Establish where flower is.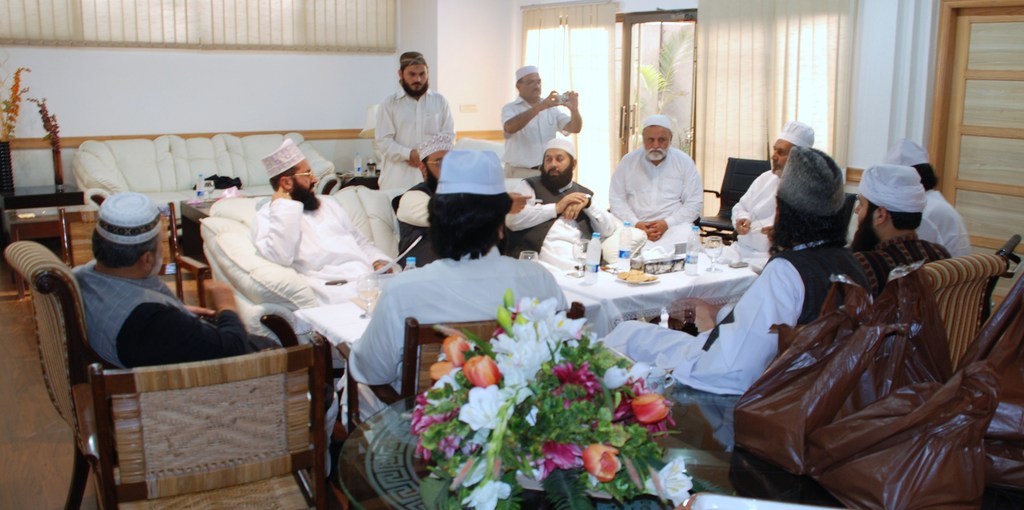
Established at 580/436/636/494.
